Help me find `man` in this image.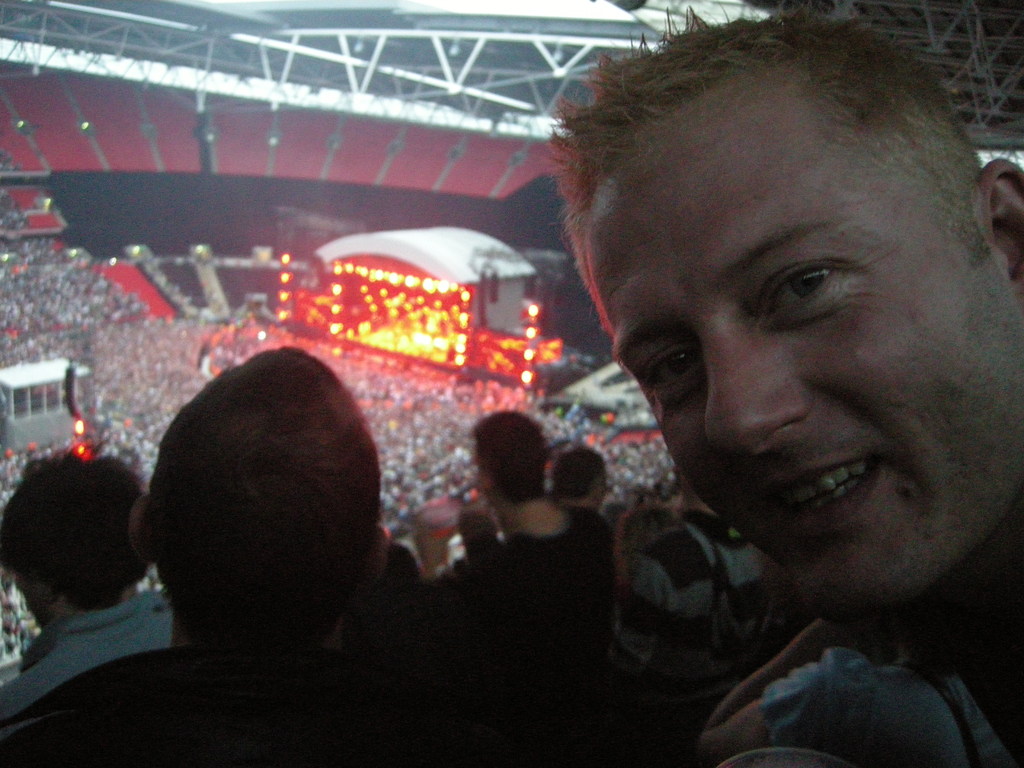
Found it: region(1, 454, 170, 725).
